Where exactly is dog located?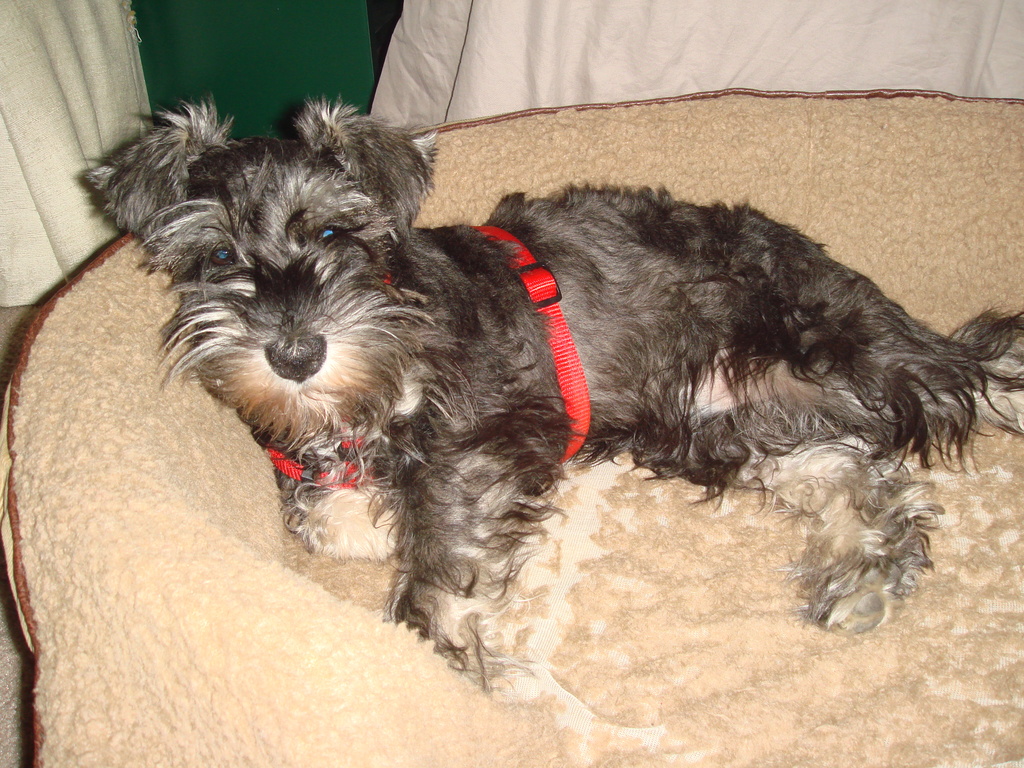
Its bounding box is l=76, t=94, r=1023, b=767.
